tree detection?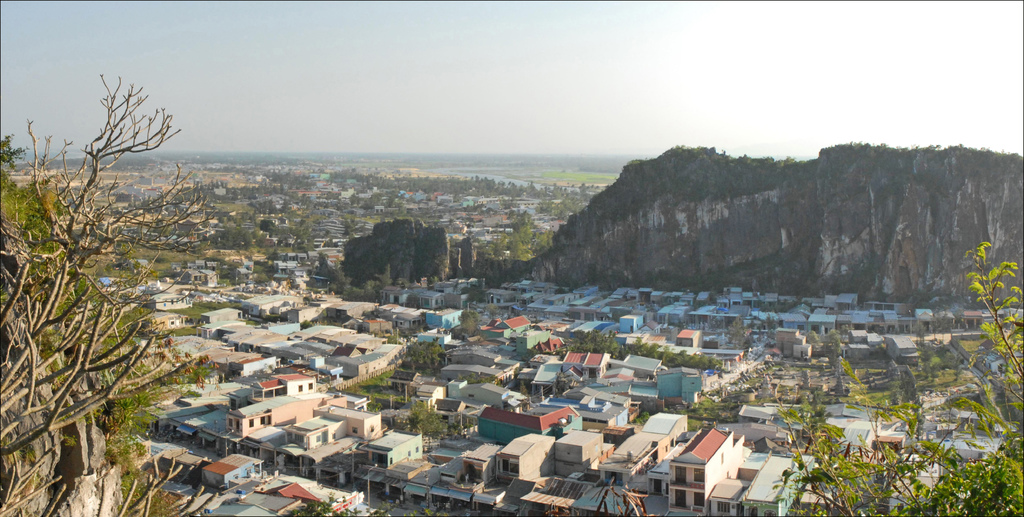
locate(14, 51, 204, 498)
